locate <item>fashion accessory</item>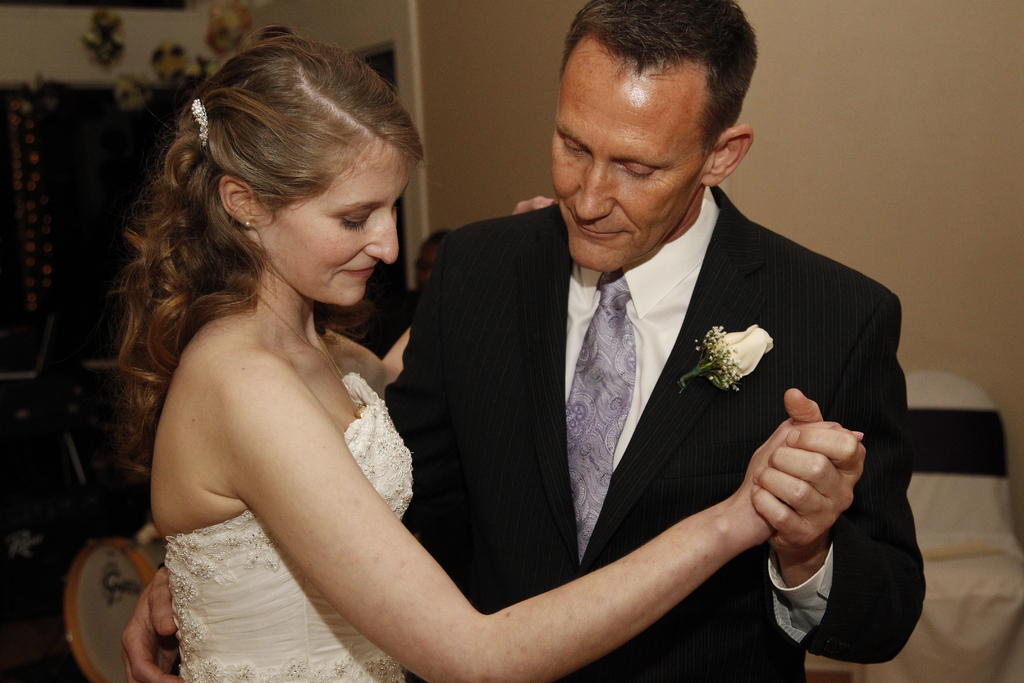
BBox(252, 292, 367, 420)
